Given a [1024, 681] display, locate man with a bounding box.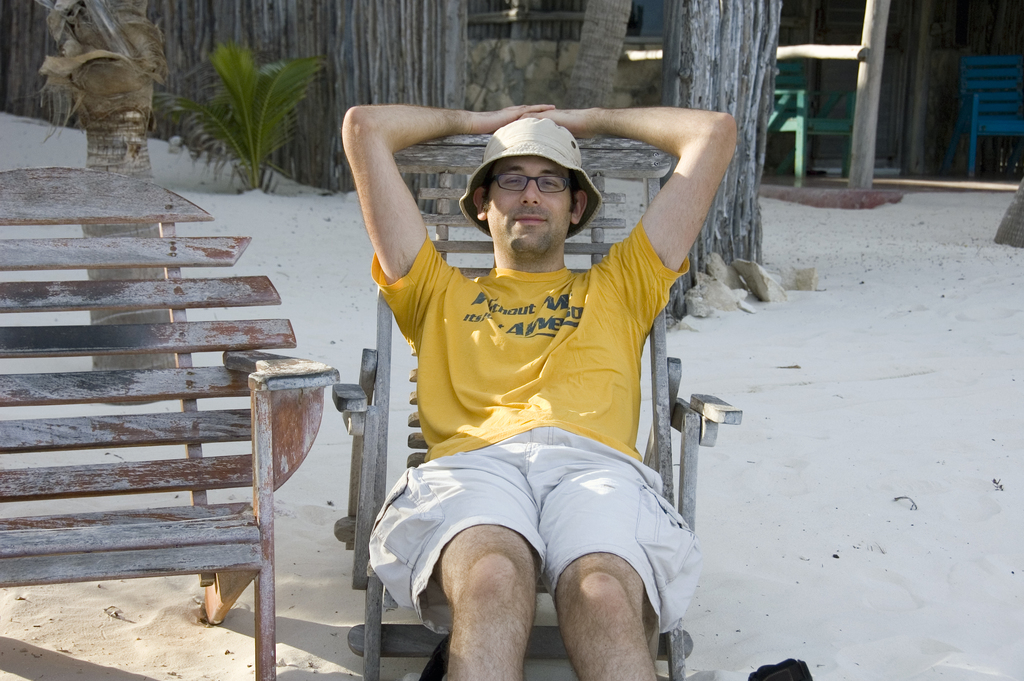
Located: {"x1": 334, "y1": 77, "x2": 747, "y2": 680}.
